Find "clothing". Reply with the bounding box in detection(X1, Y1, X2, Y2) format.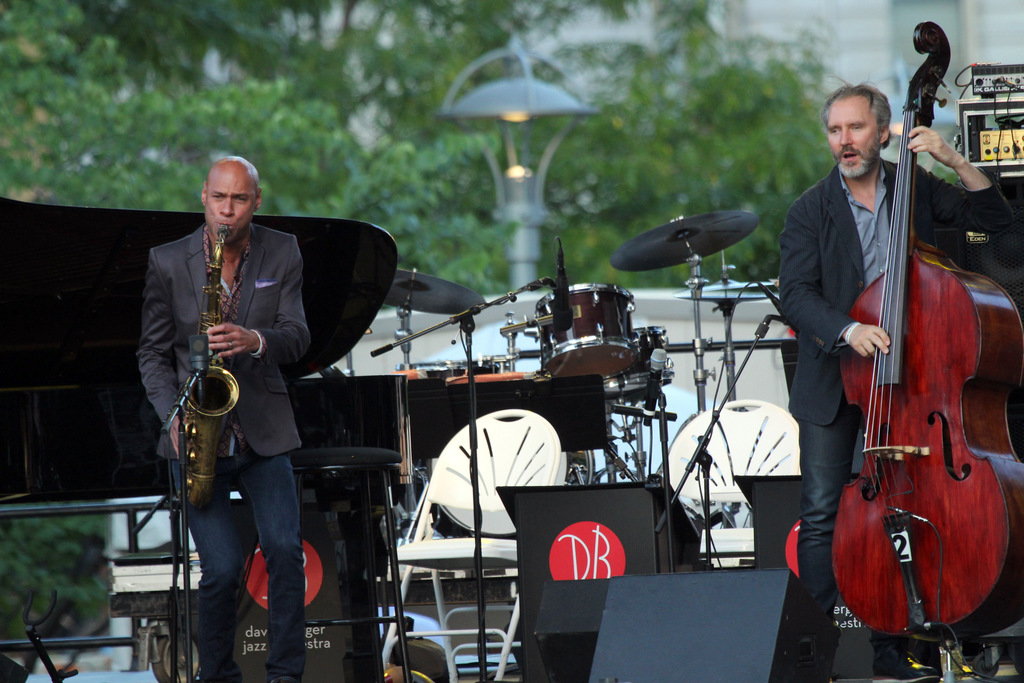
detection(770, 154, 1020, 682).
